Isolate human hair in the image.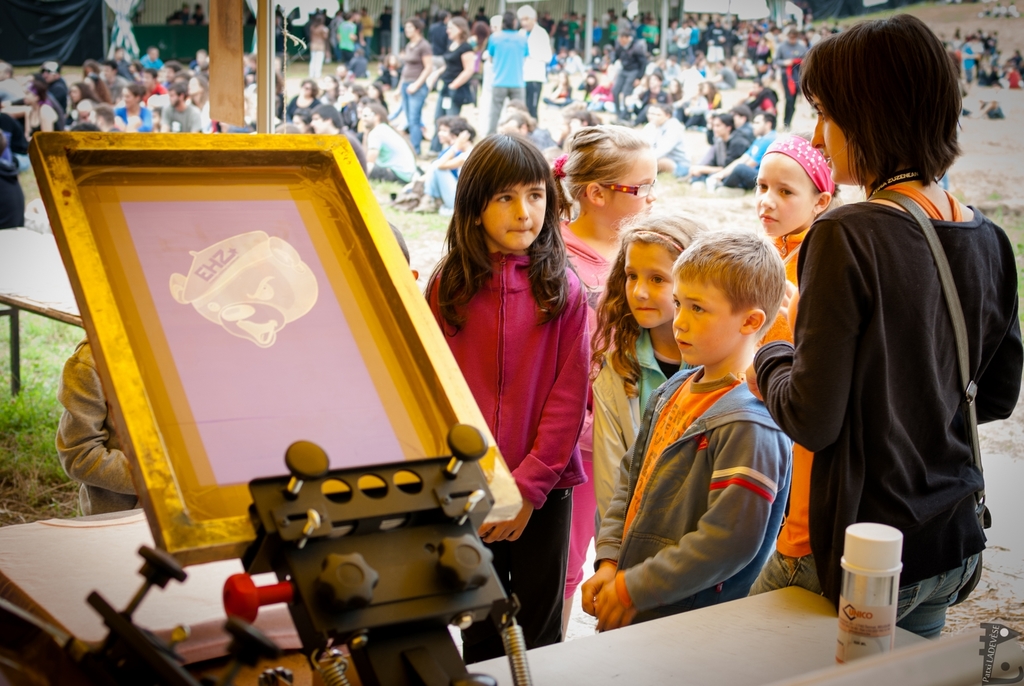
Isolated region: (x1=552, y1=124, x2=650, y2=218).
